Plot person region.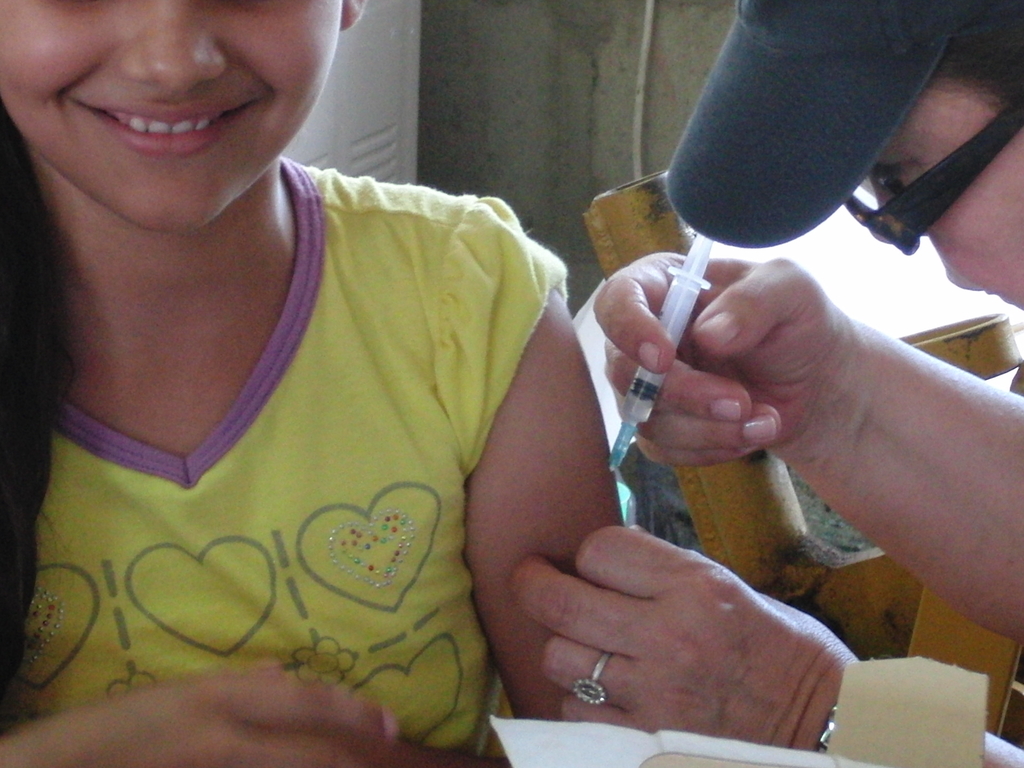
Plotted at <bbox>504, 0, 1023, 767</bbox>.
